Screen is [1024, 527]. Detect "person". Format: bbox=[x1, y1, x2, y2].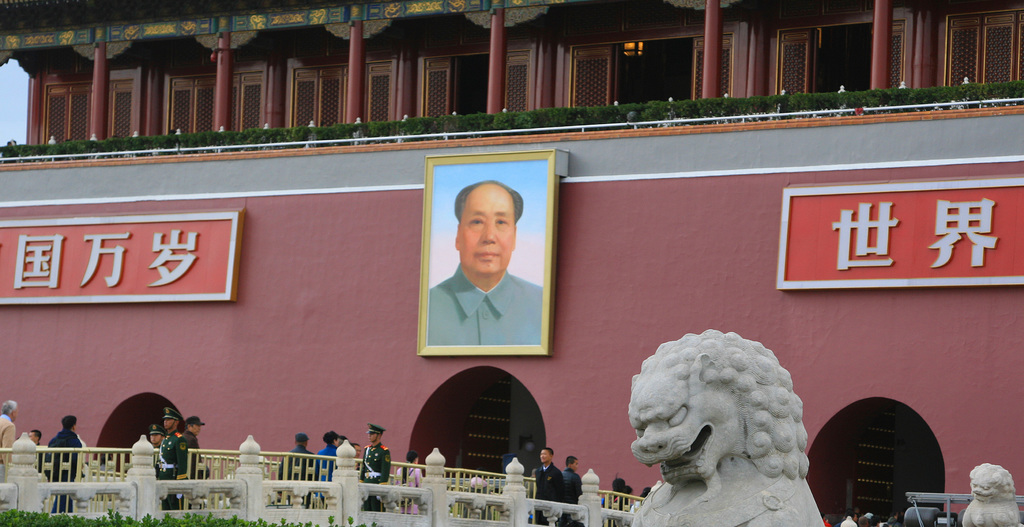
bbox=[145, 423, 166, 472].
